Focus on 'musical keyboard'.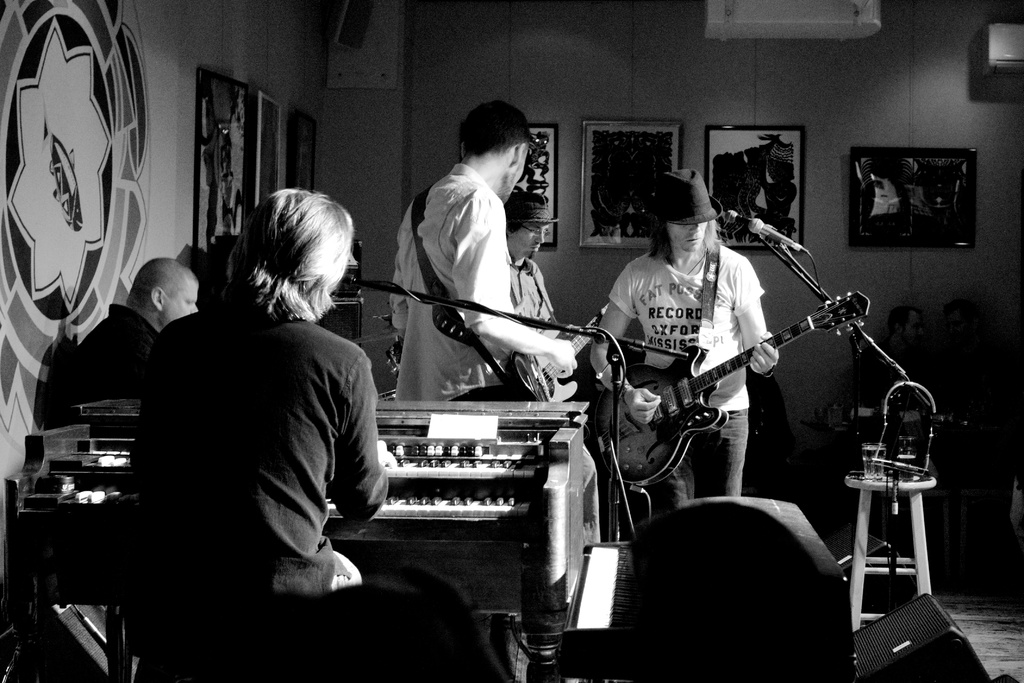
Focused at rect(23, 492, 539, 538).
